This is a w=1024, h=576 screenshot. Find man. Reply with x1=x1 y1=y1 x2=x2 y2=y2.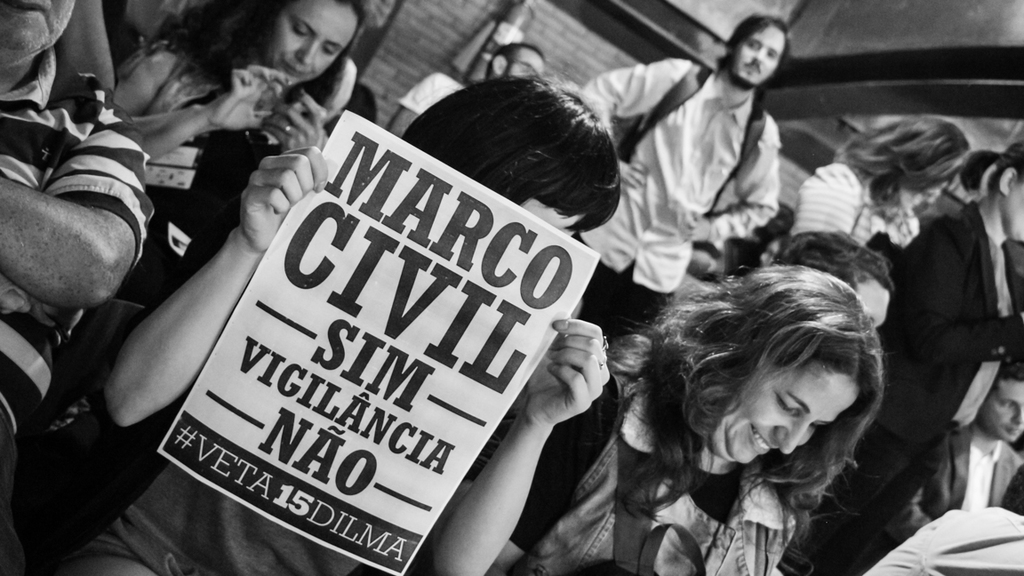
x1=604 y1=26 x2=833 y2=283.
